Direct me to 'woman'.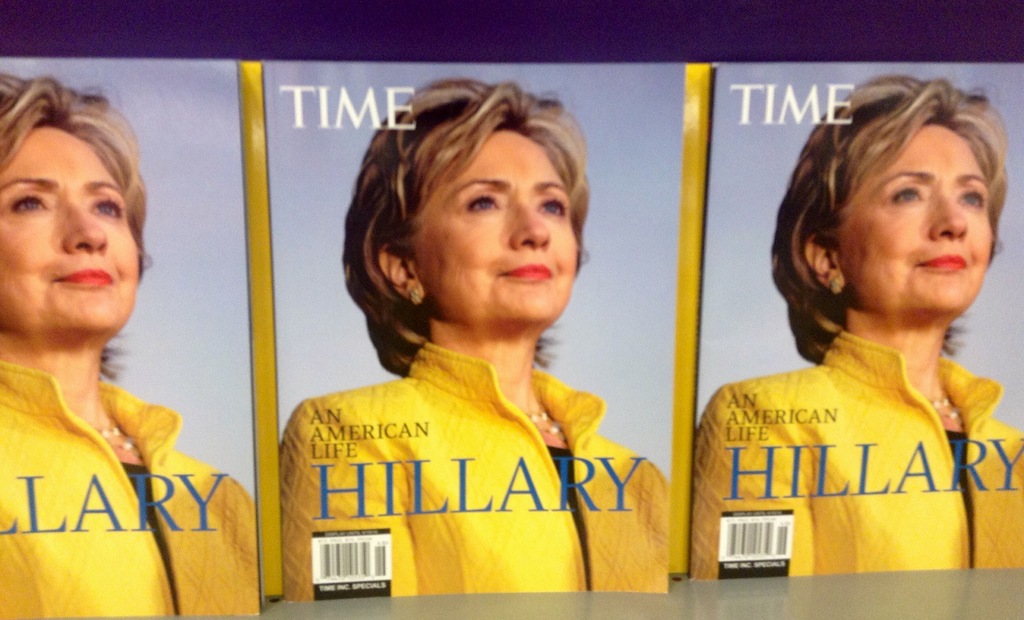
Direction: Rect(691, 72, 1023, 580).
